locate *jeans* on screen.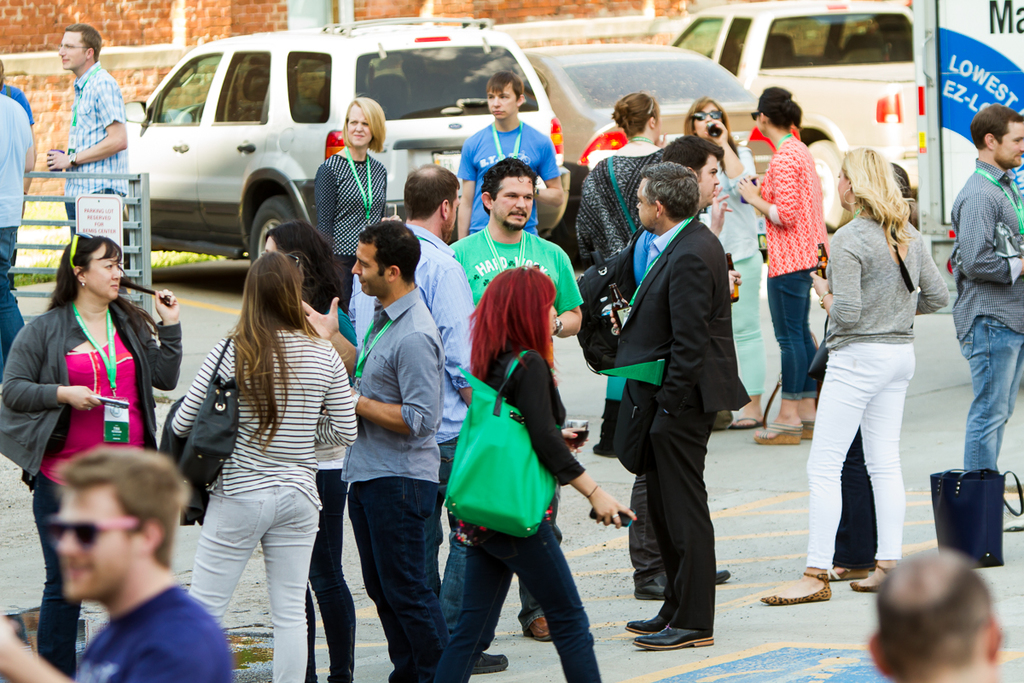
On screen at (326,473,454,678).
